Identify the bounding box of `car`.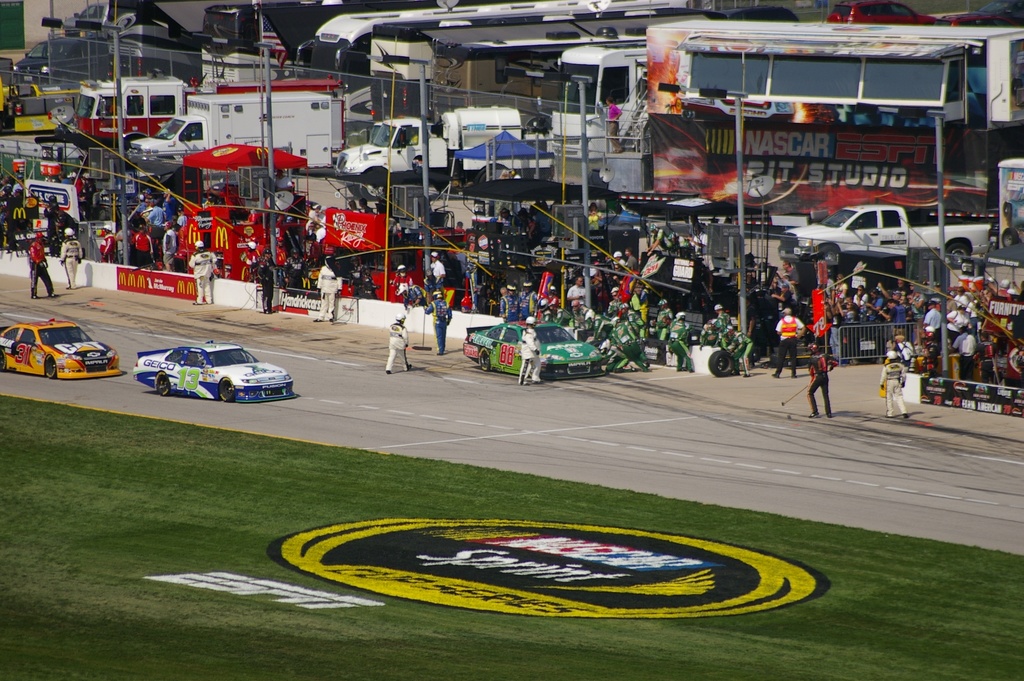
(left=460, top=318, right=605, bottom=385).
